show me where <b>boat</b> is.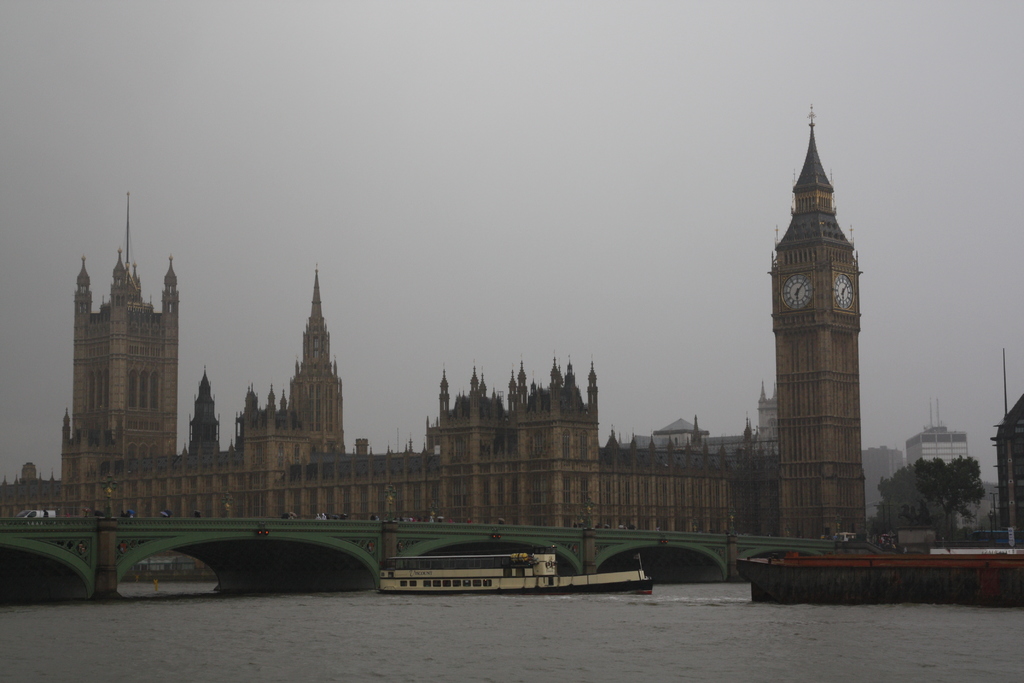
<b>boat</b> is at rect(716, 520, 1014, 594).
